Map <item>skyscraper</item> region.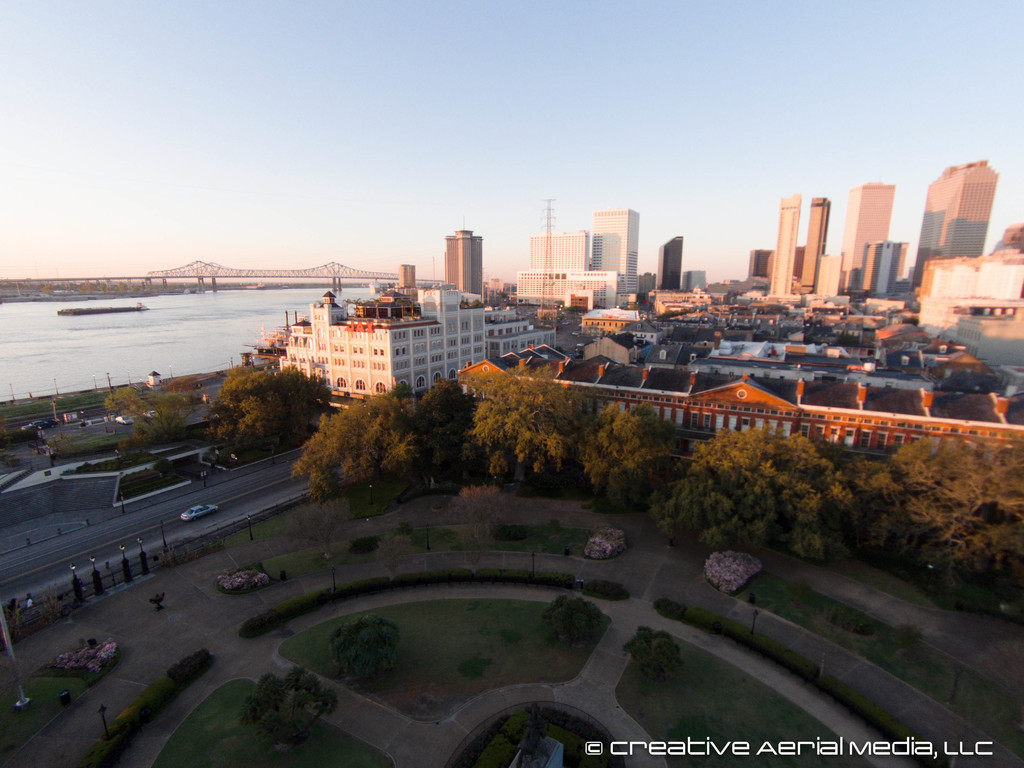
Mapped to 442/225/492/306.
